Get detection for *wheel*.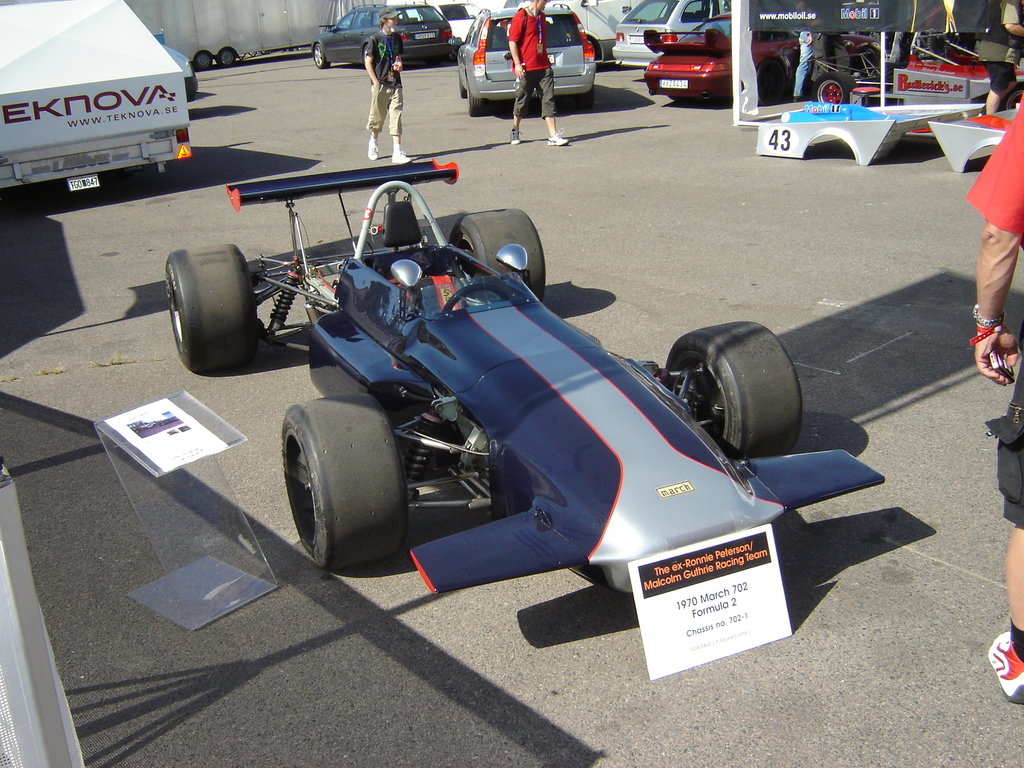
Detection: [x1=278, y1=396, x2=406, y2=573].
